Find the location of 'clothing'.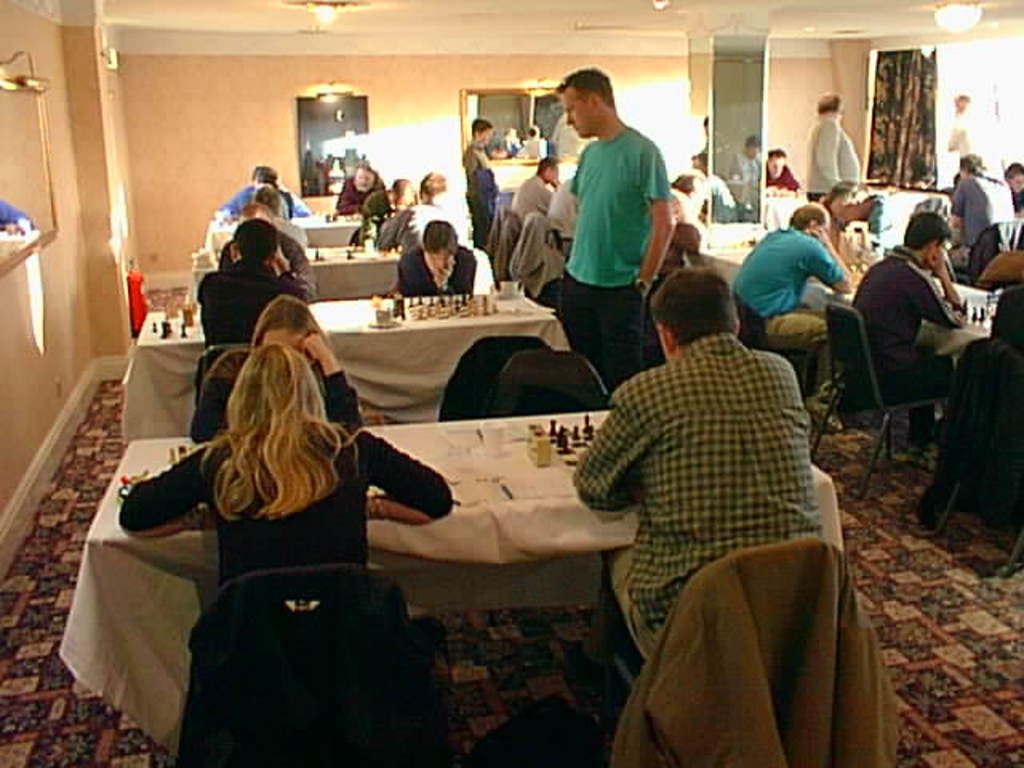
Location: [left=546, top=173, right=586, bottom=258].
